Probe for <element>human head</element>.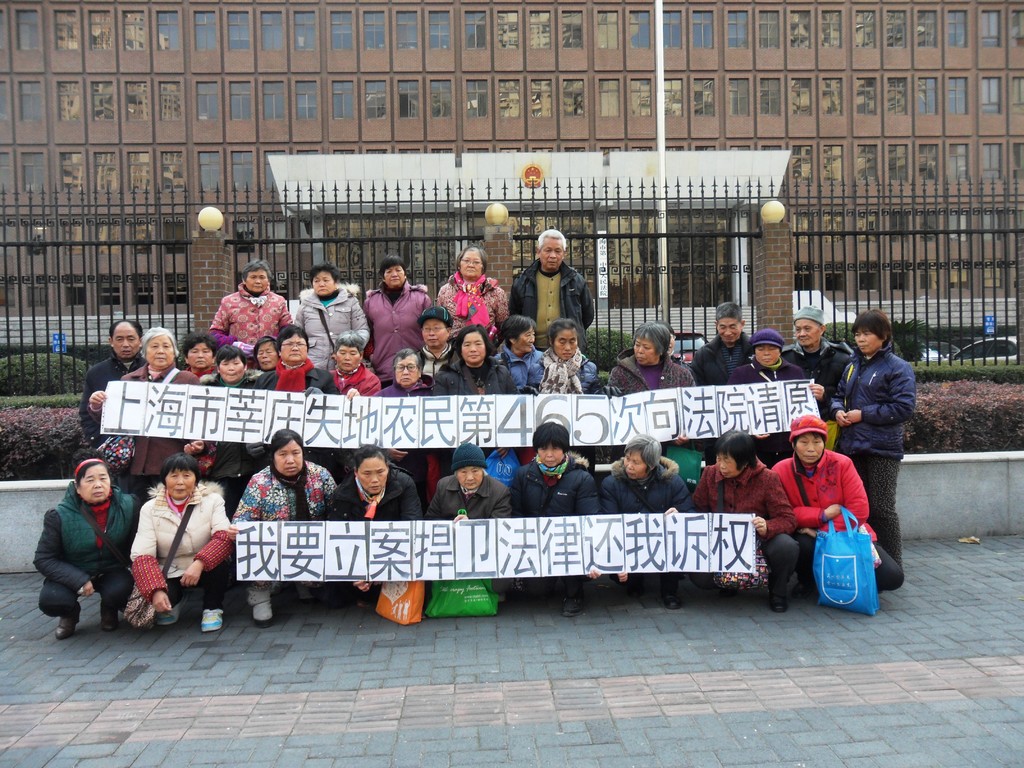
Probe result: detection(714, 427, 755, 483).
